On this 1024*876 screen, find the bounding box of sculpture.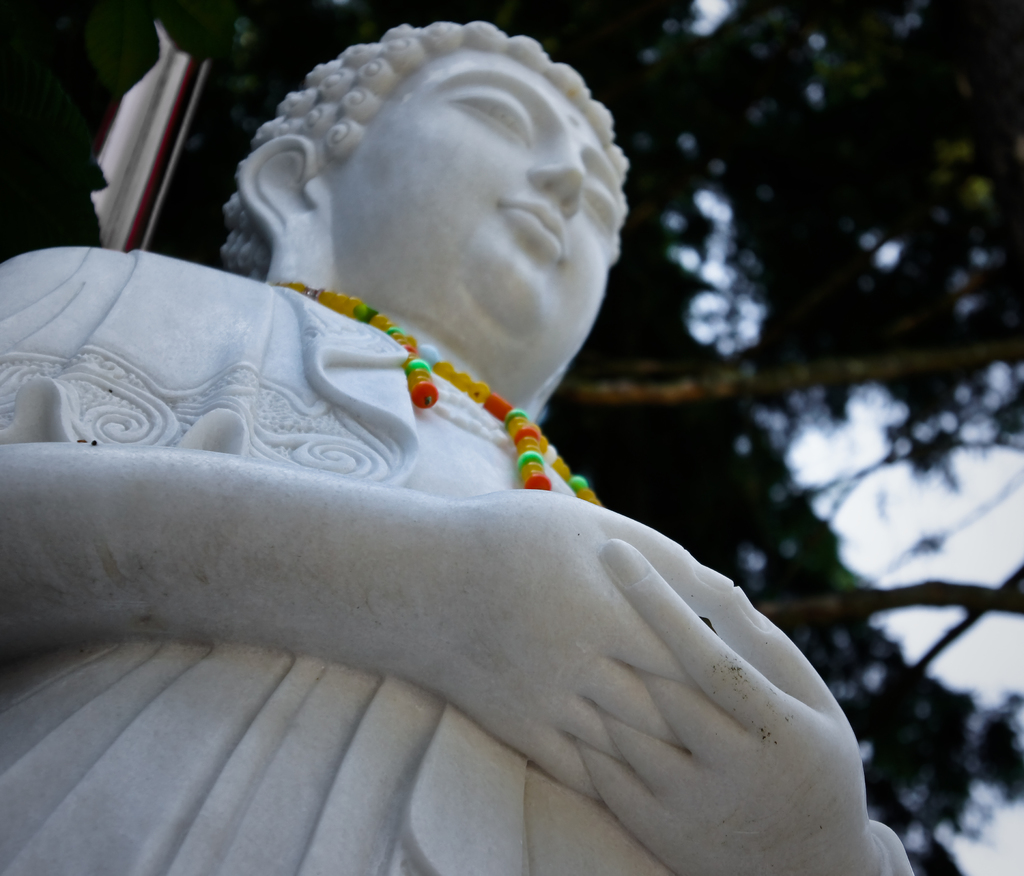
Bounding box: 0:51:877:875.
